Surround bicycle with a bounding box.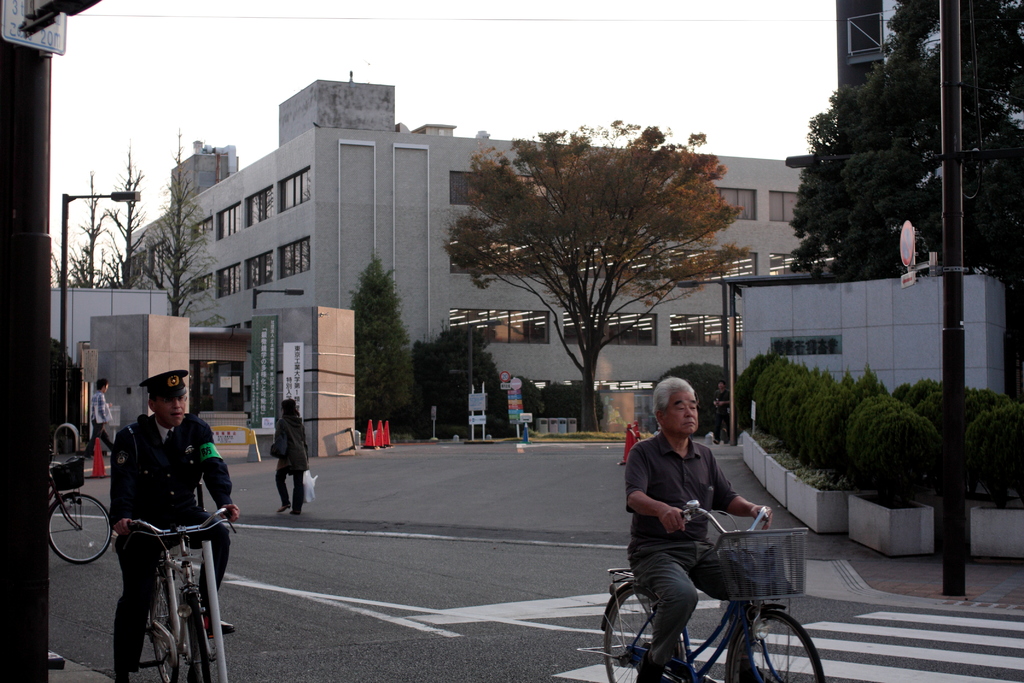
crop(135, 522, 236, 682).
